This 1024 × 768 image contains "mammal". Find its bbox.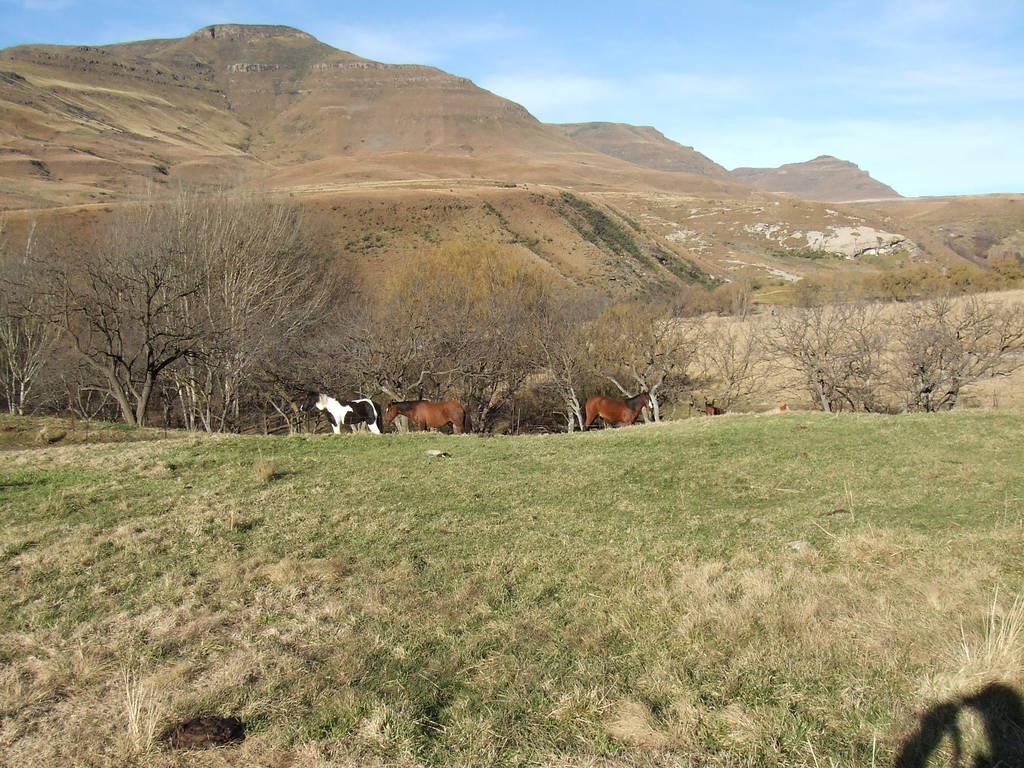
301, 387, 387, 435.
